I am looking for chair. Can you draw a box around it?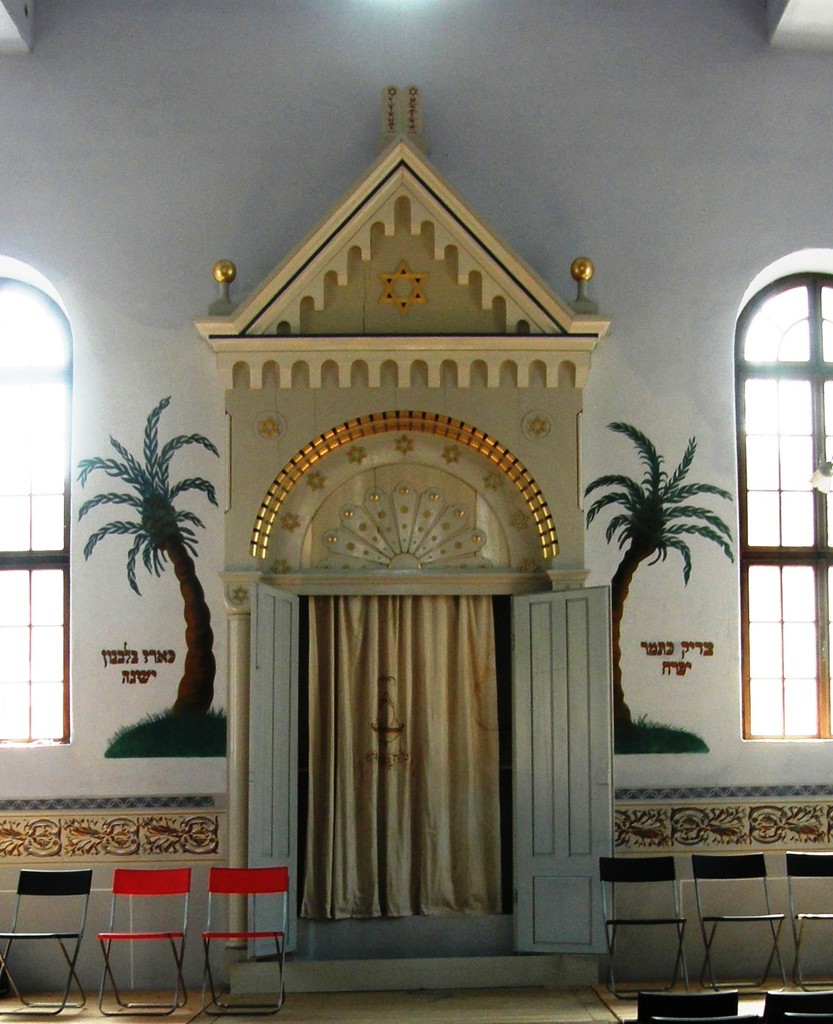
Sure, the bounding box is detection(784, 1010, 830, 1023).
